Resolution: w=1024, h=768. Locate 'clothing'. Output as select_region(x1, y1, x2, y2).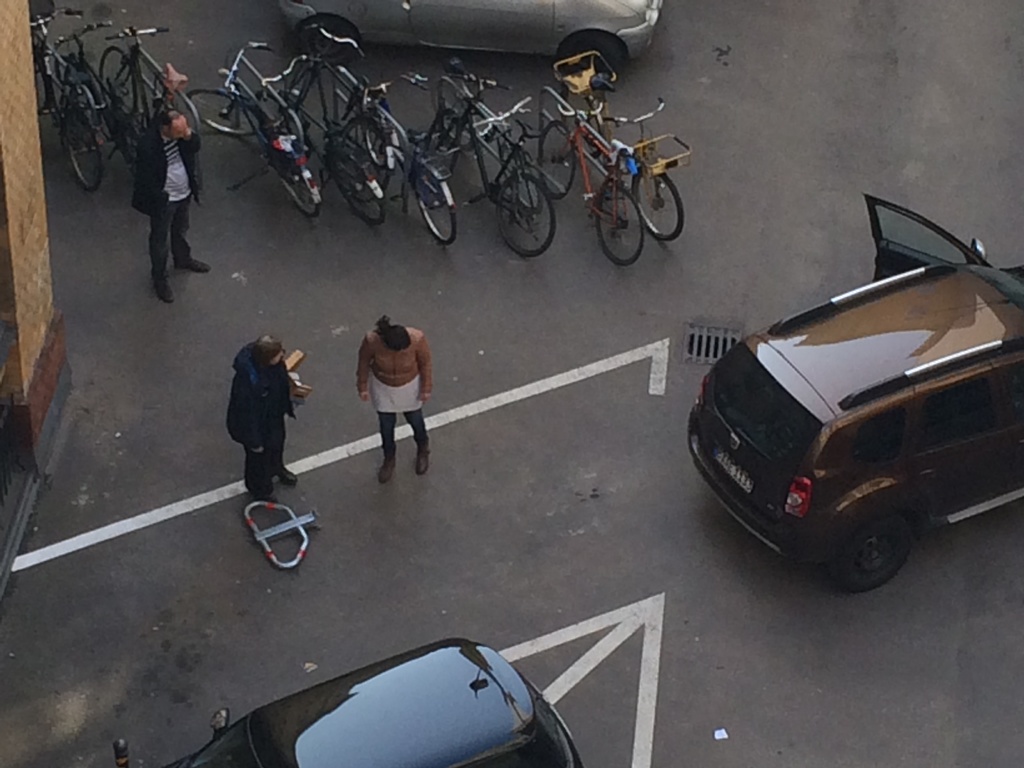
select_region(212, 321, 311, 499).
